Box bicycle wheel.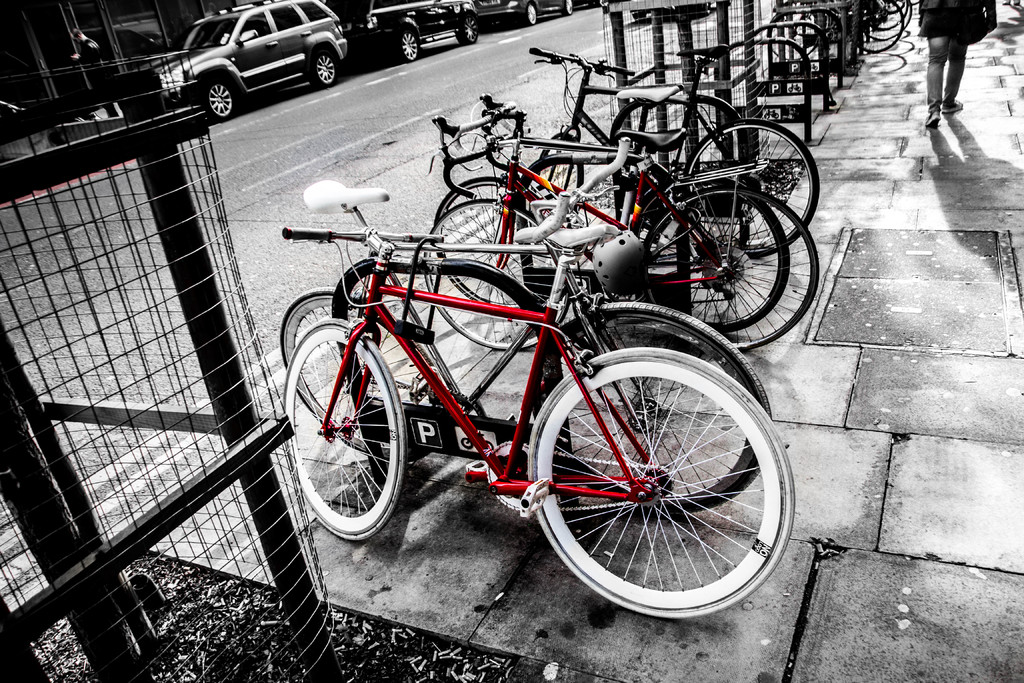
[left=273, top=293, right=436, bottom=460].
